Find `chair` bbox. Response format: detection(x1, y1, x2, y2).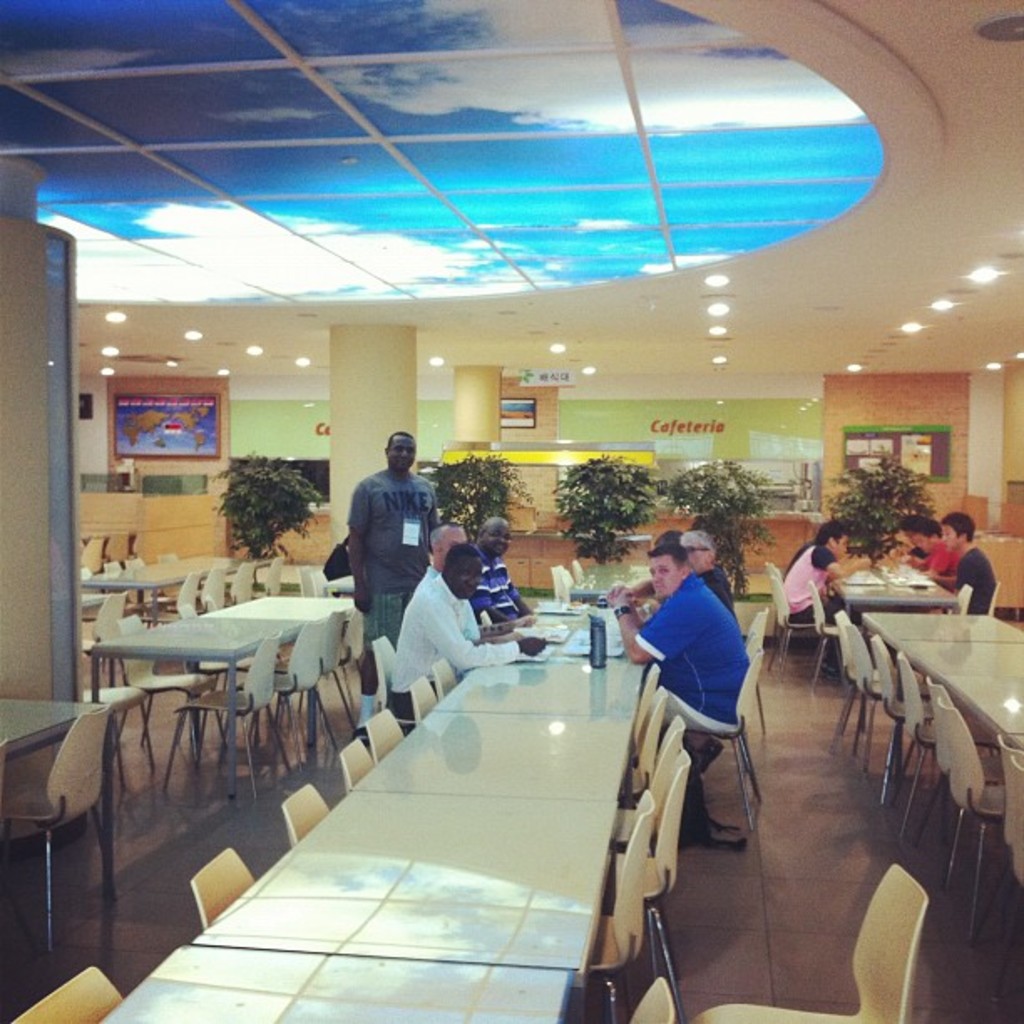
detection(870, 631, 945, 813).
